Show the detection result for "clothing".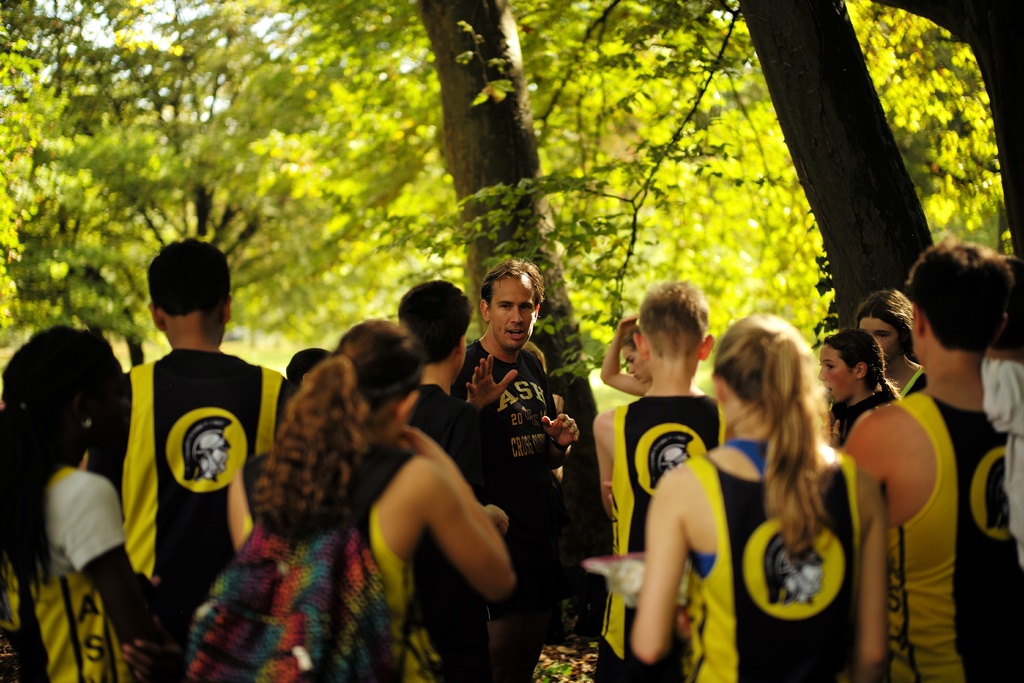
{"left": 450, "top": 338, "right": 566, "bottom": 682}.
